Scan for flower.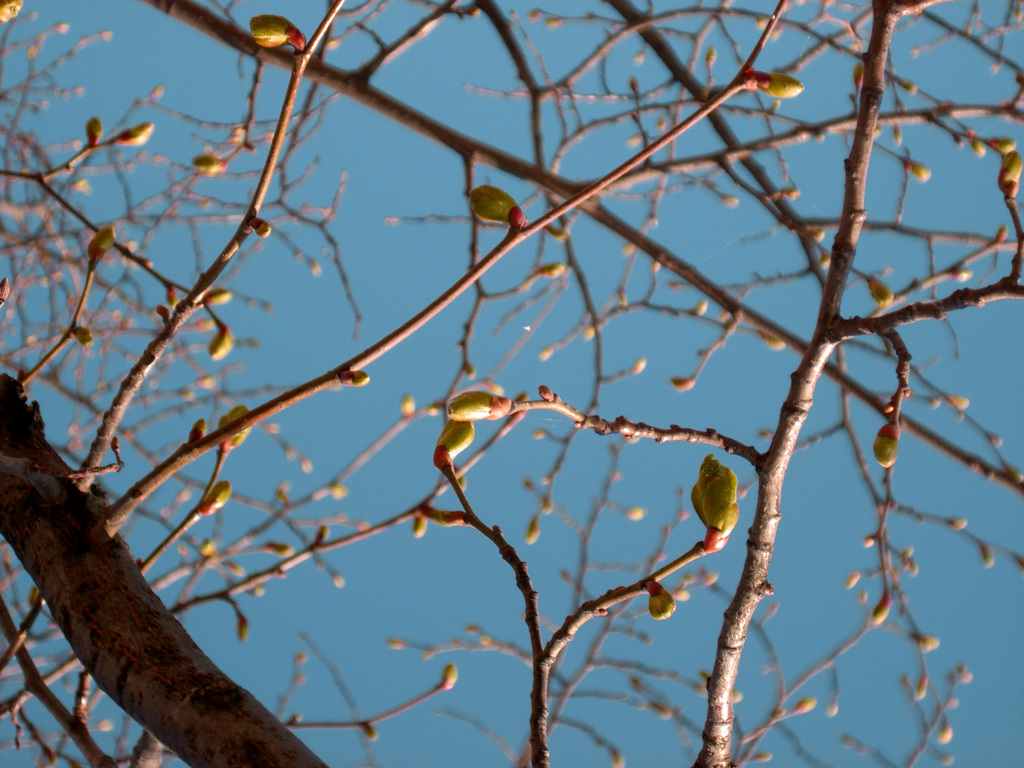
Scan result: (945, 516, 966, 531).
